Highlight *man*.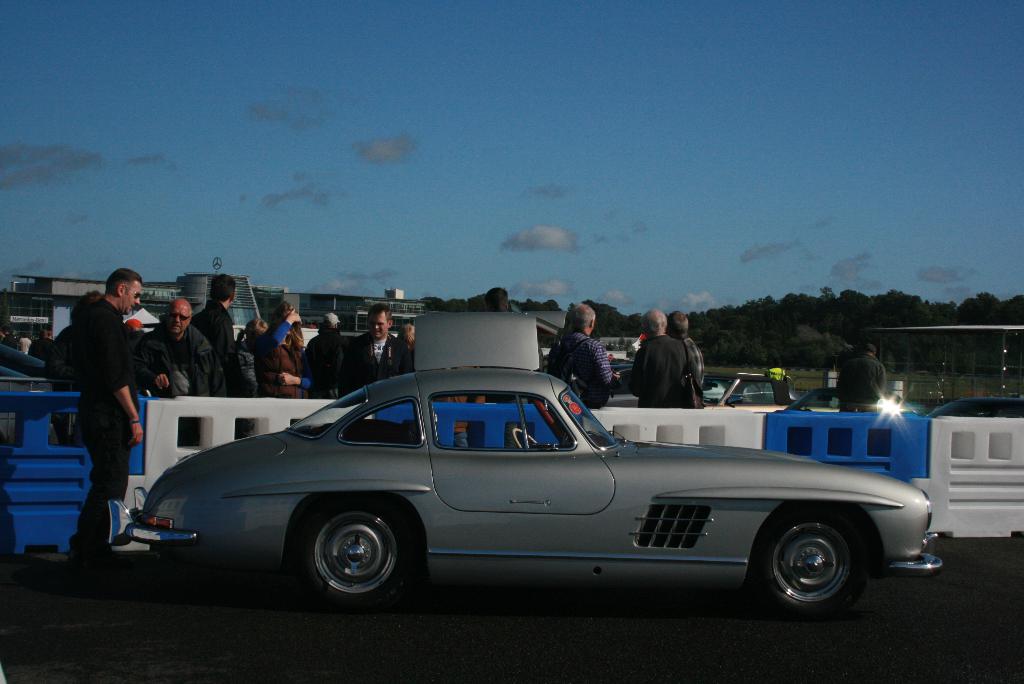
Highlighted region: [666, 305, 708, 405].
